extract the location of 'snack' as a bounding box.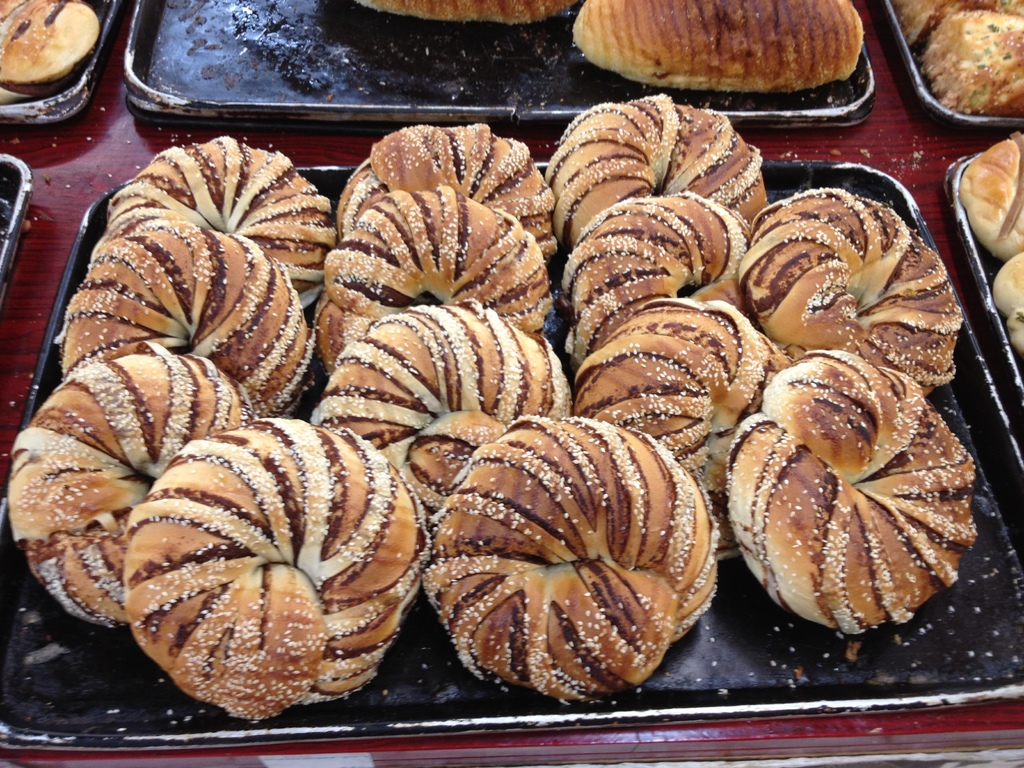
bbox(957, 129, 1023, 257).
